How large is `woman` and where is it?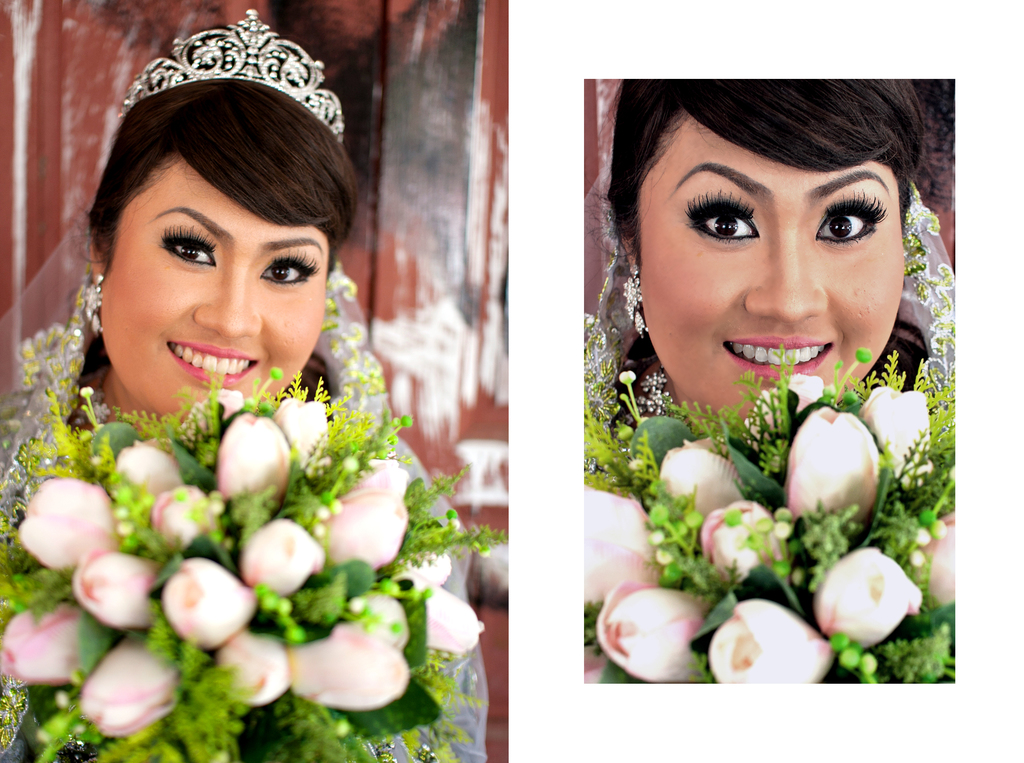
Bounding box: locate(573, 80, 964, 693).
